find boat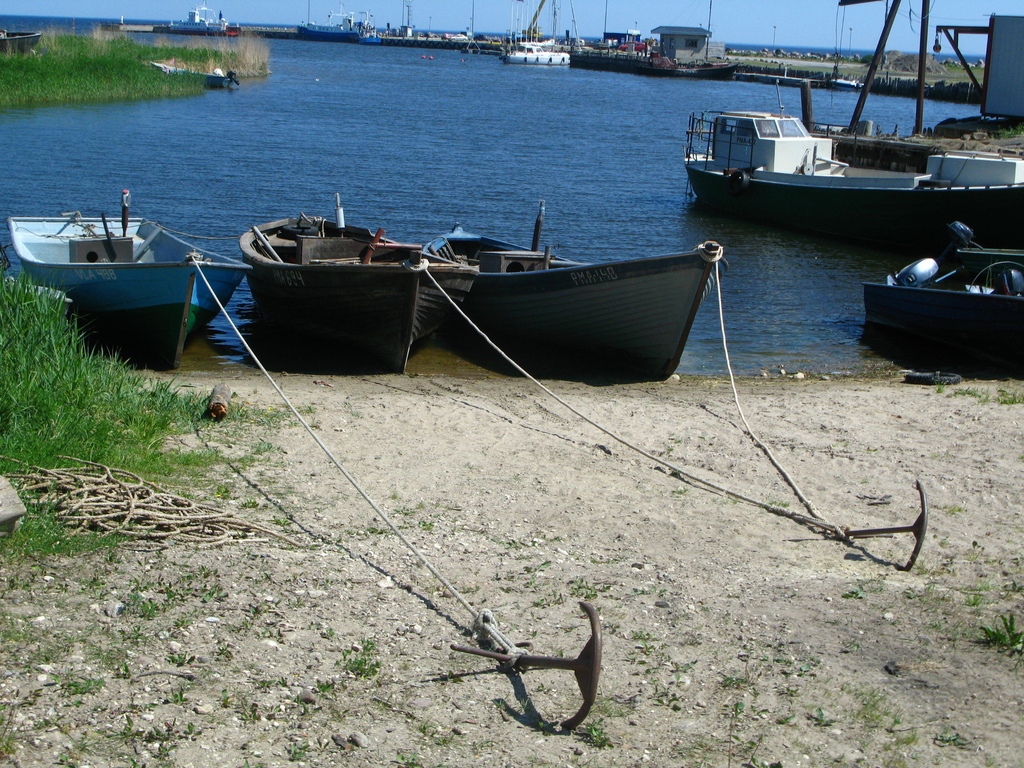
l=677, t=82, r=1023, b=230
